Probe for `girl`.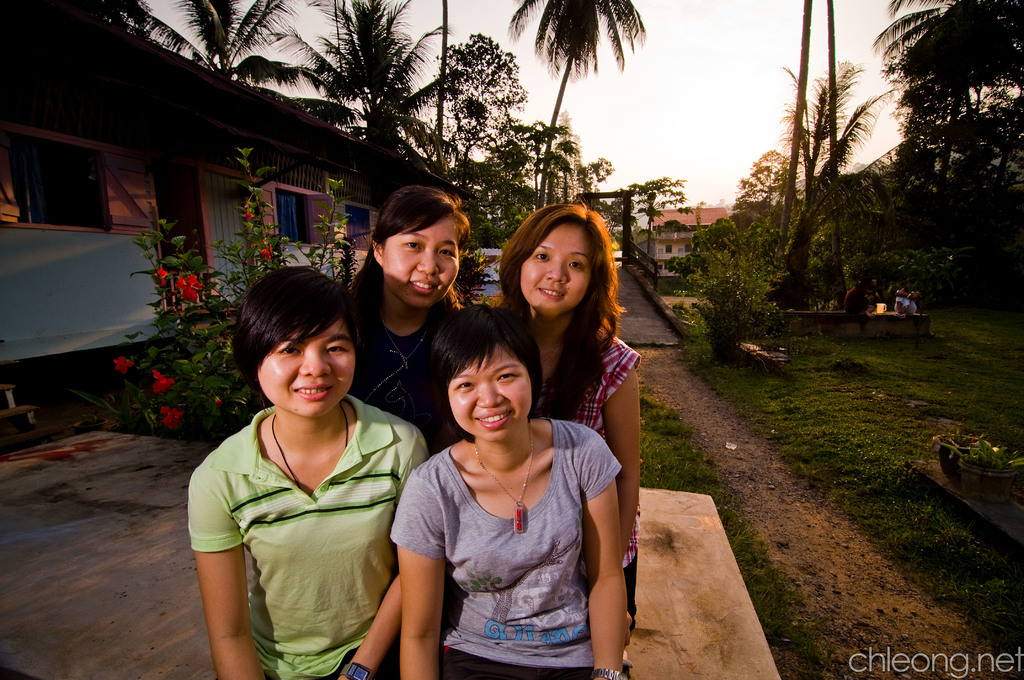
Probe result: x1=388, y1=306, x2=621, y2=679.
